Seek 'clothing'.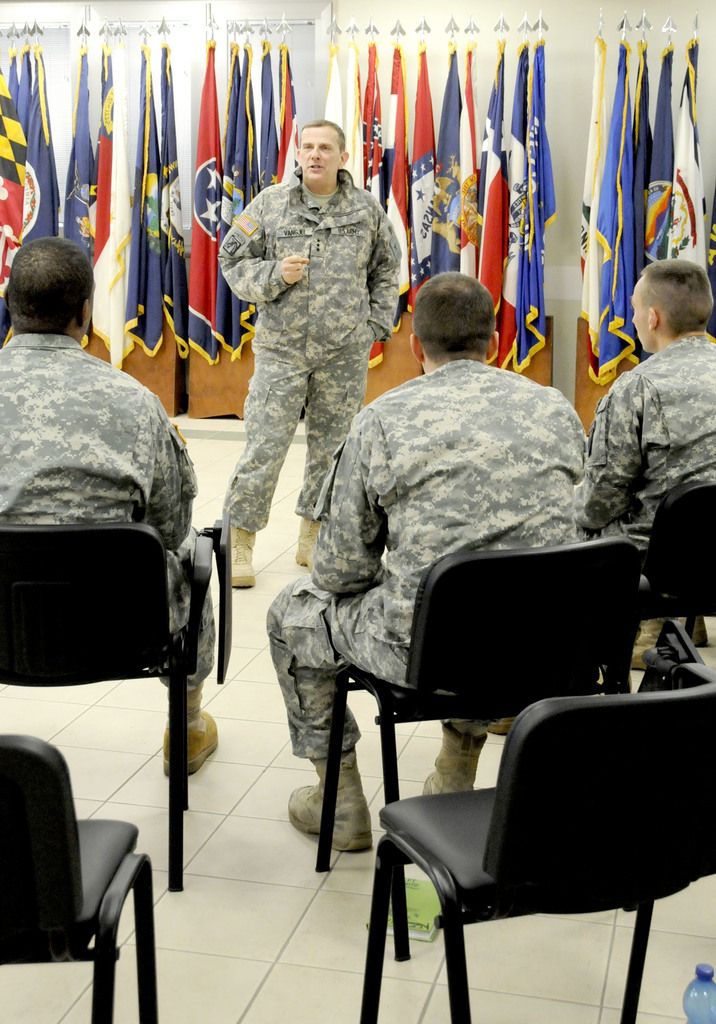
217, 164, 401, 531.
